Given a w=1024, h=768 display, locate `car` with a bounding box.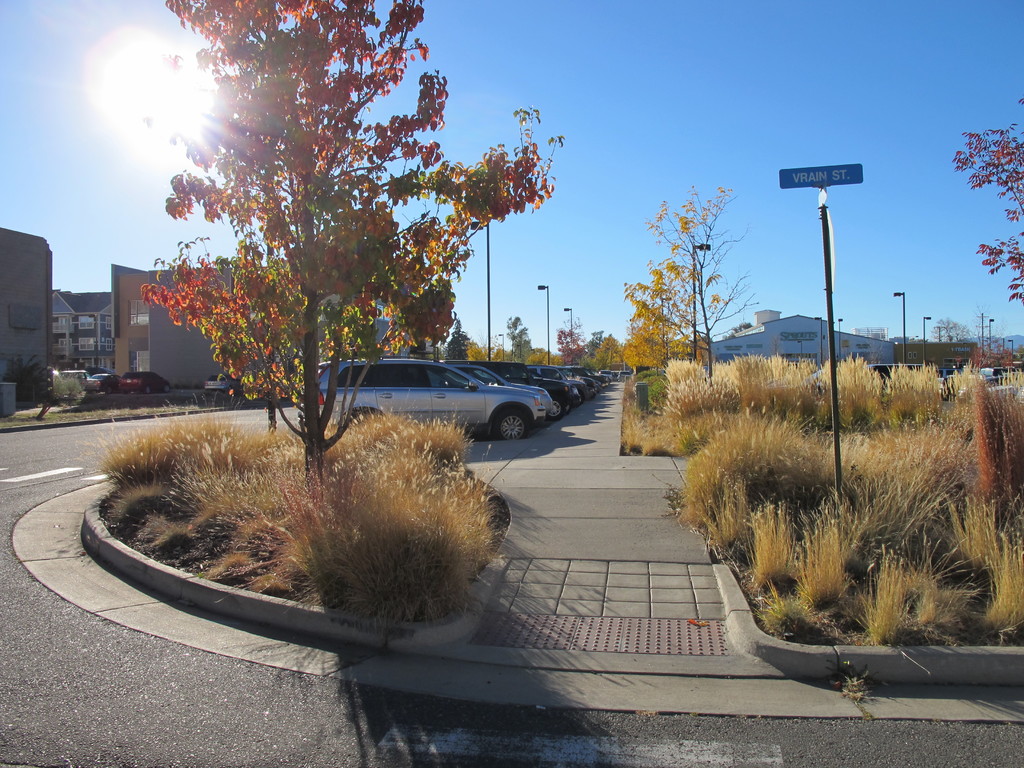
Located: pyautogui.locateOnScreen(122, 374, 167, 390).
